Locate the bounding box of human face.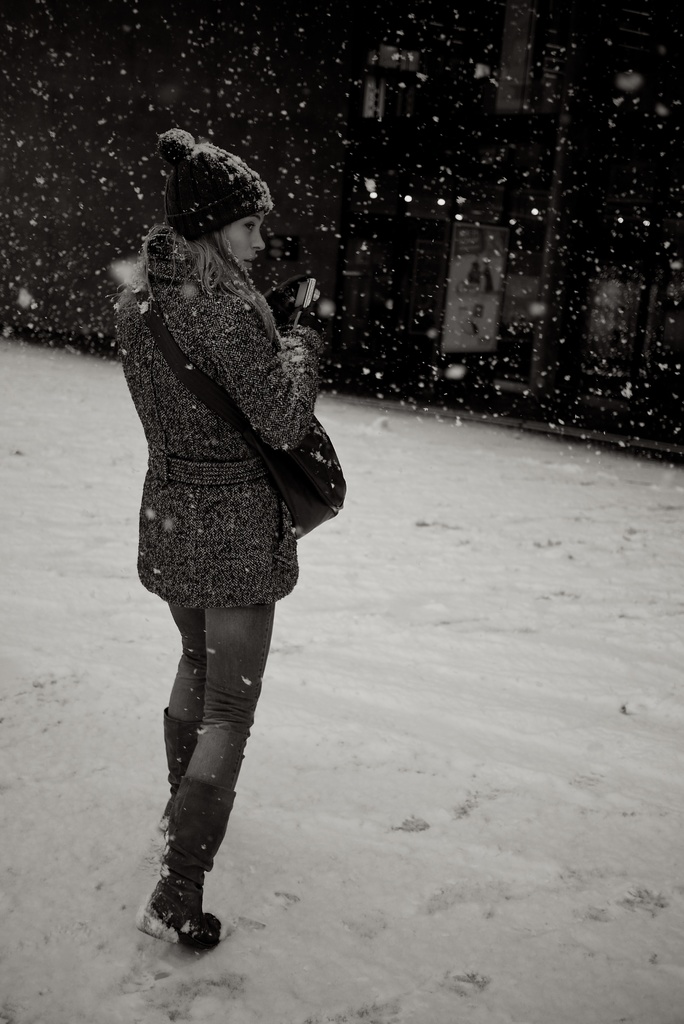
Bounding box: [x1=220, y1=209, x2=268, y2=275].
